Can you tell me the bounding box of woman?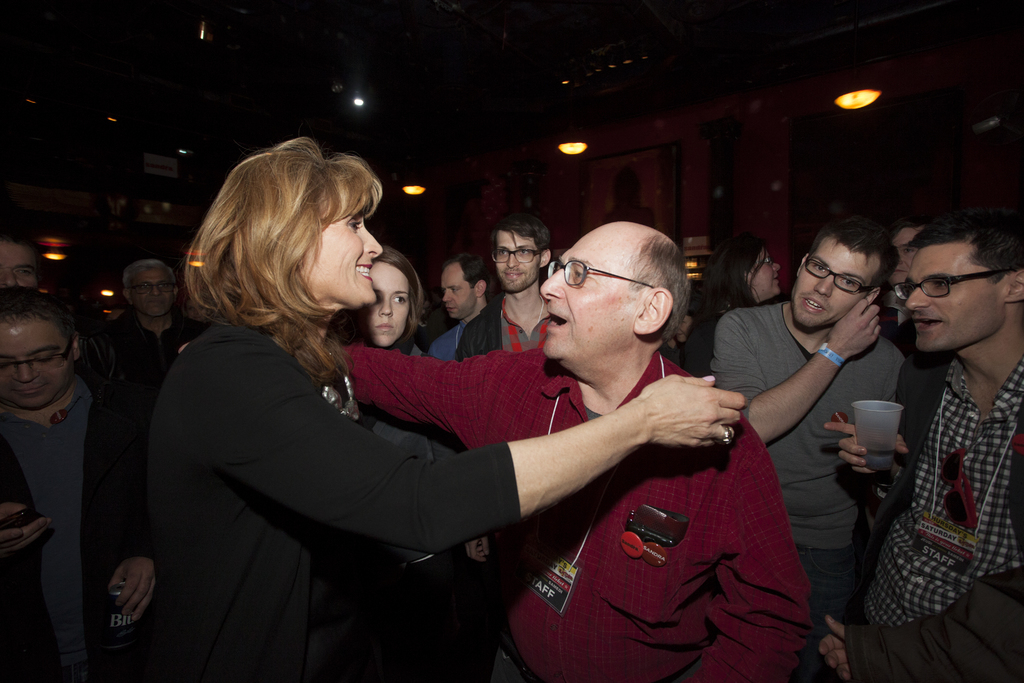
bbox(676, 238, 780, 381).
